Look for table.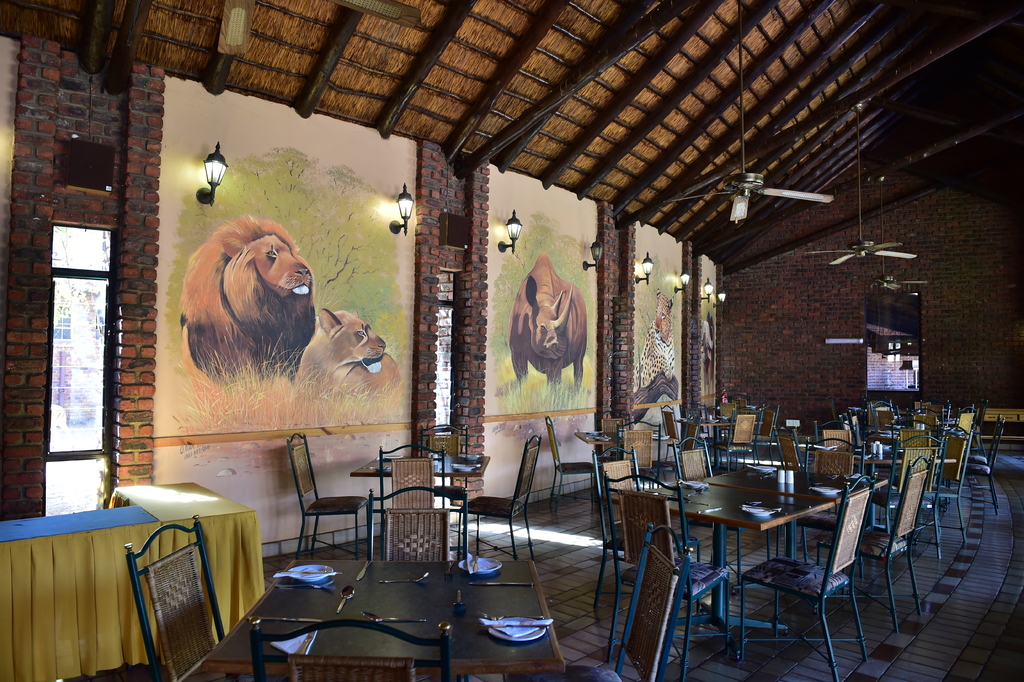
Found: [204,556,568,681].
